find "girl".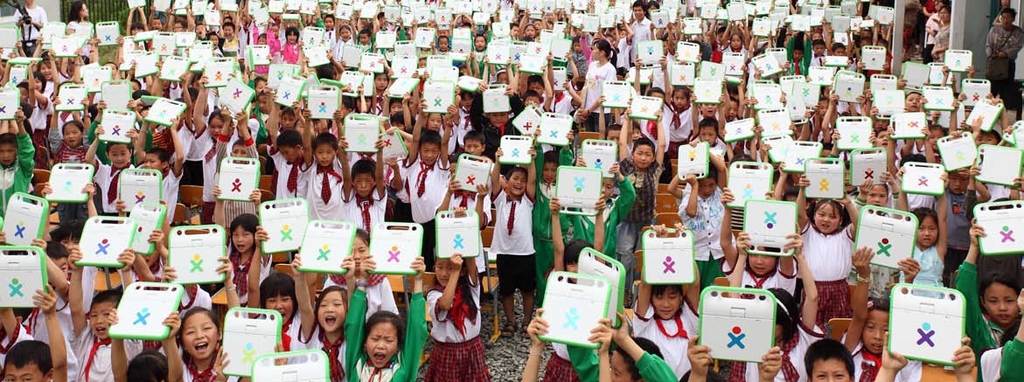
x1=189 y1=74 x2=240 y2=228.
